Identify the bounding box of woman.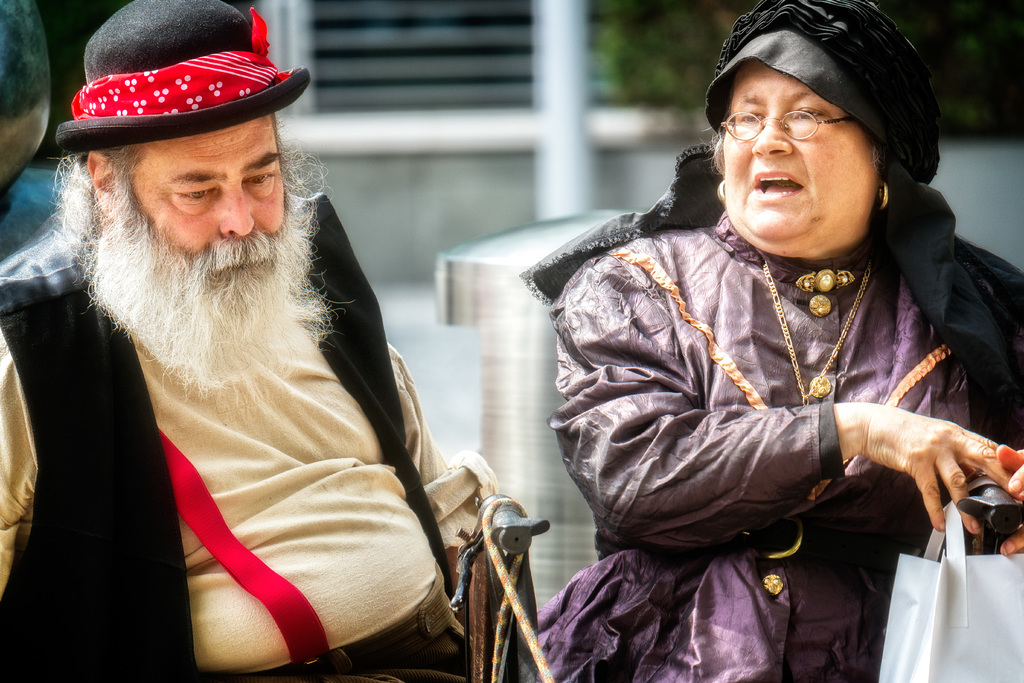
crop(498, 0, 980, 682).
